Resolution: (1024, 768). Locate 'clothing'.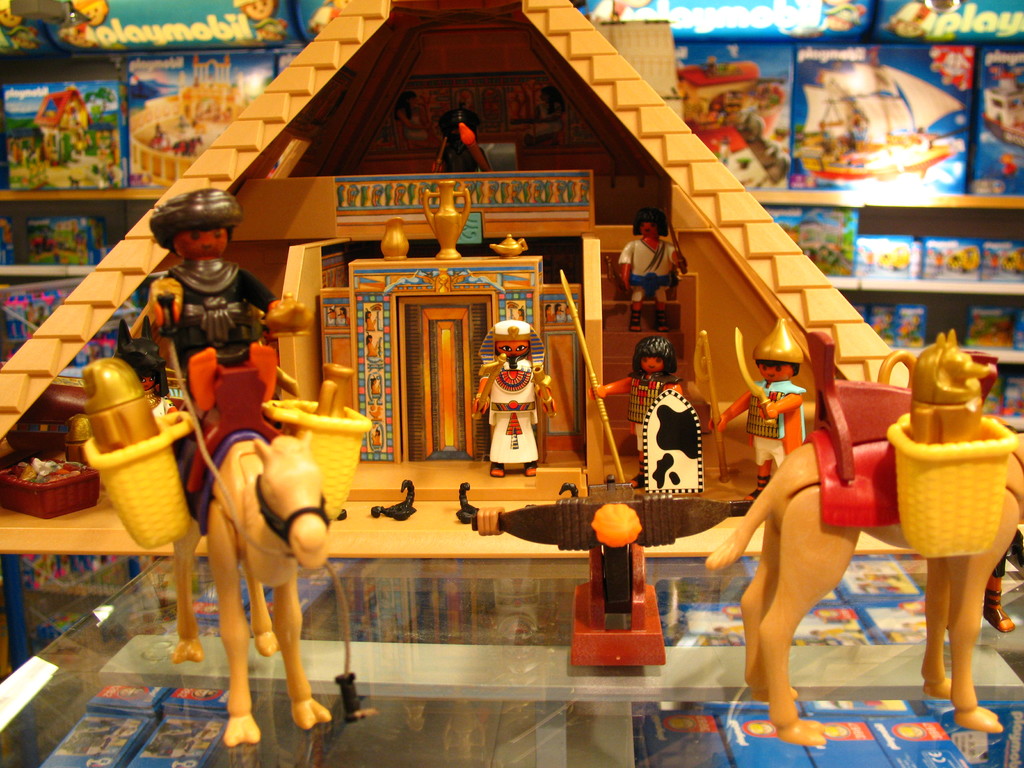
bbox=(621, 243, 675, 298).
